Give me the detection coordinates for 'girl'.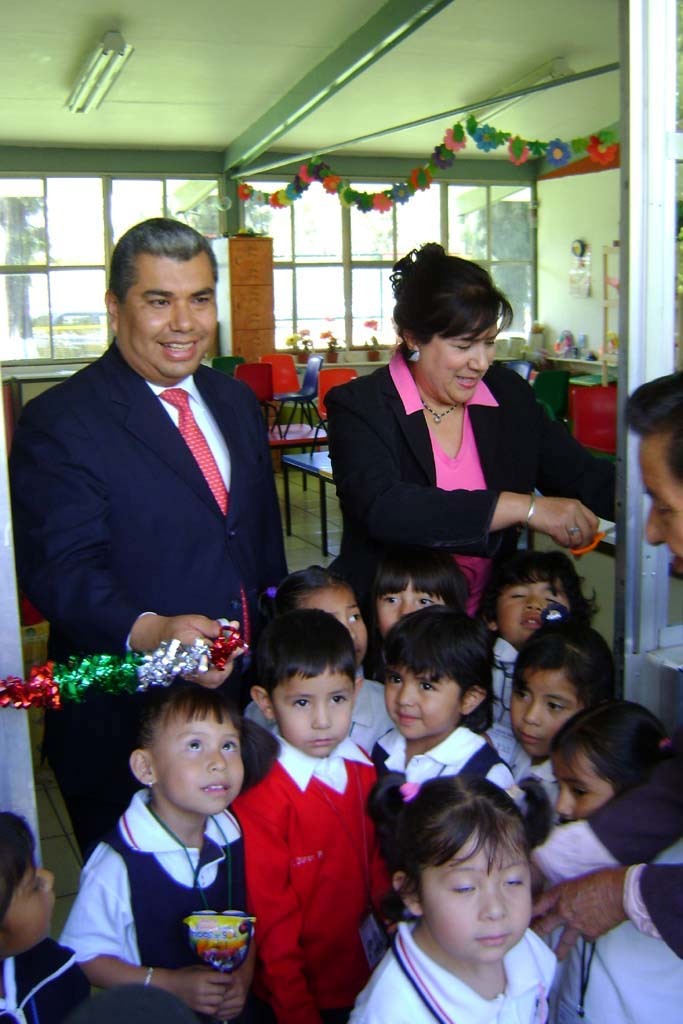
bbox(236, 561, 413, 772).
